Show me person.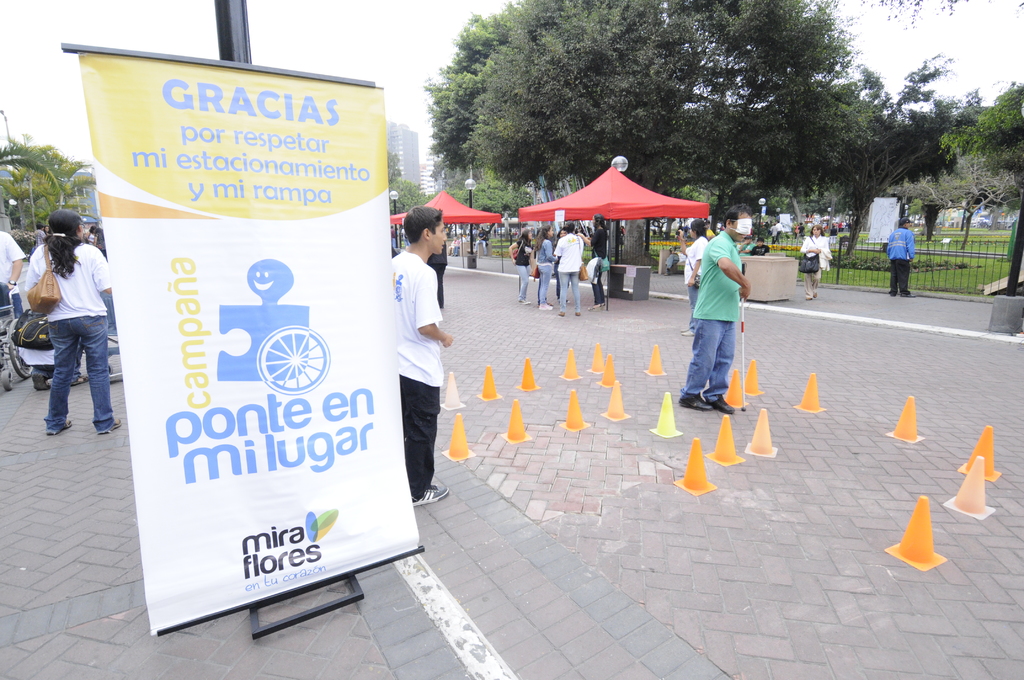
person is here: bbox(552, 222, 591, 313).
